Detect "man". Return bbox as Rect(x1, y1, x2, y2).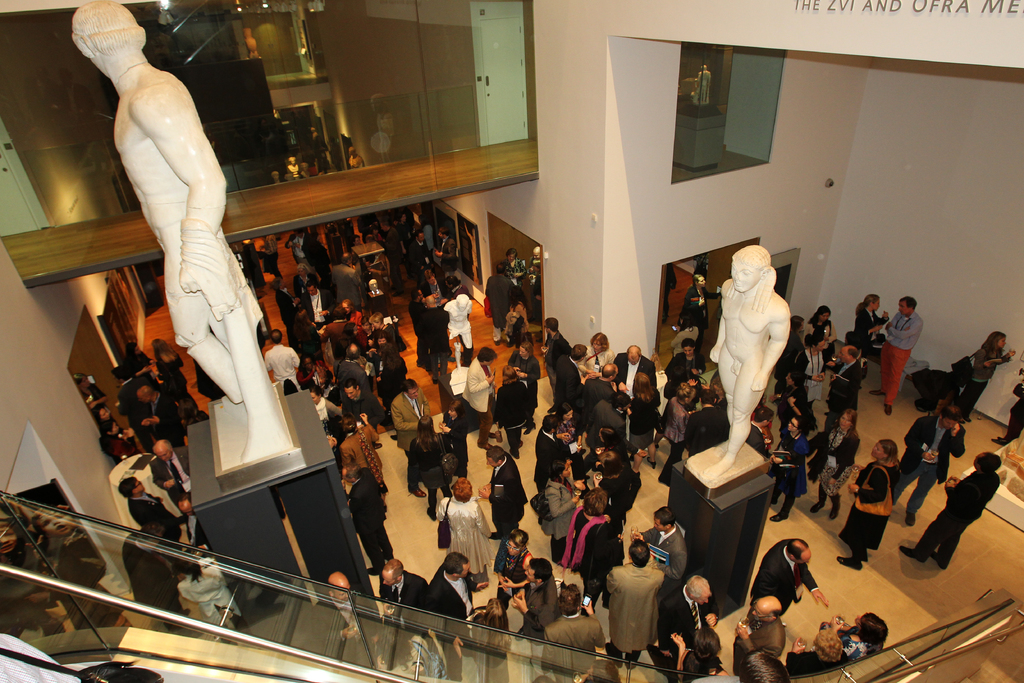
Rect(120, 478, 186, 552).
